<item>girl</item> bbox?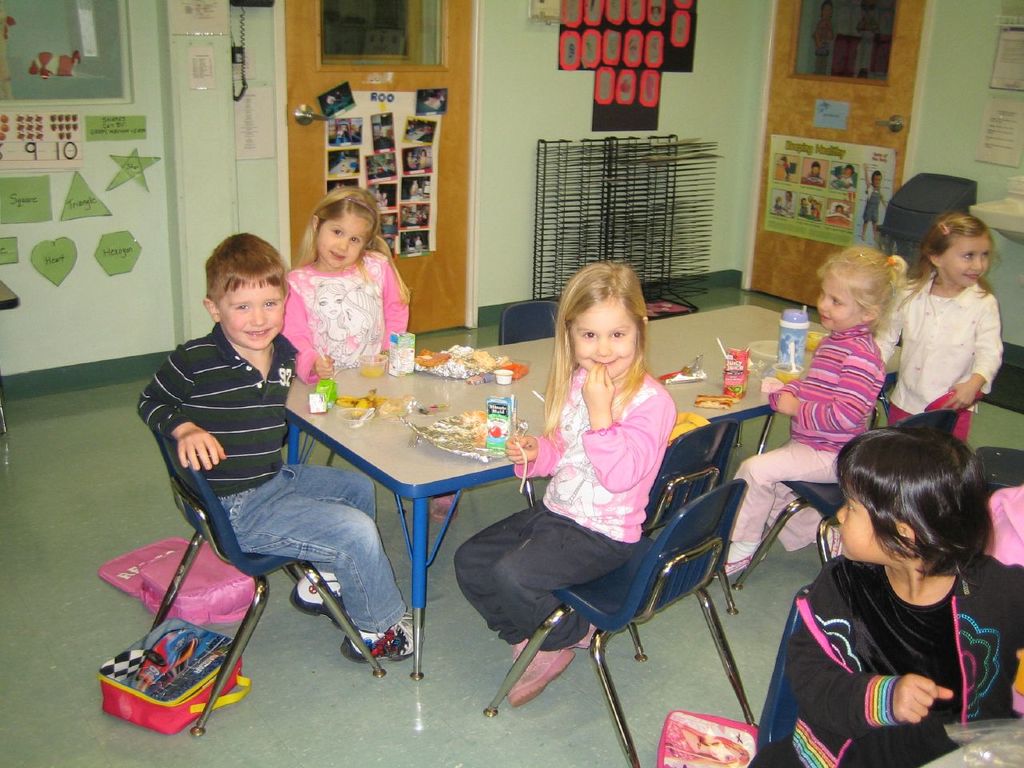
(872,210,1006,440)
